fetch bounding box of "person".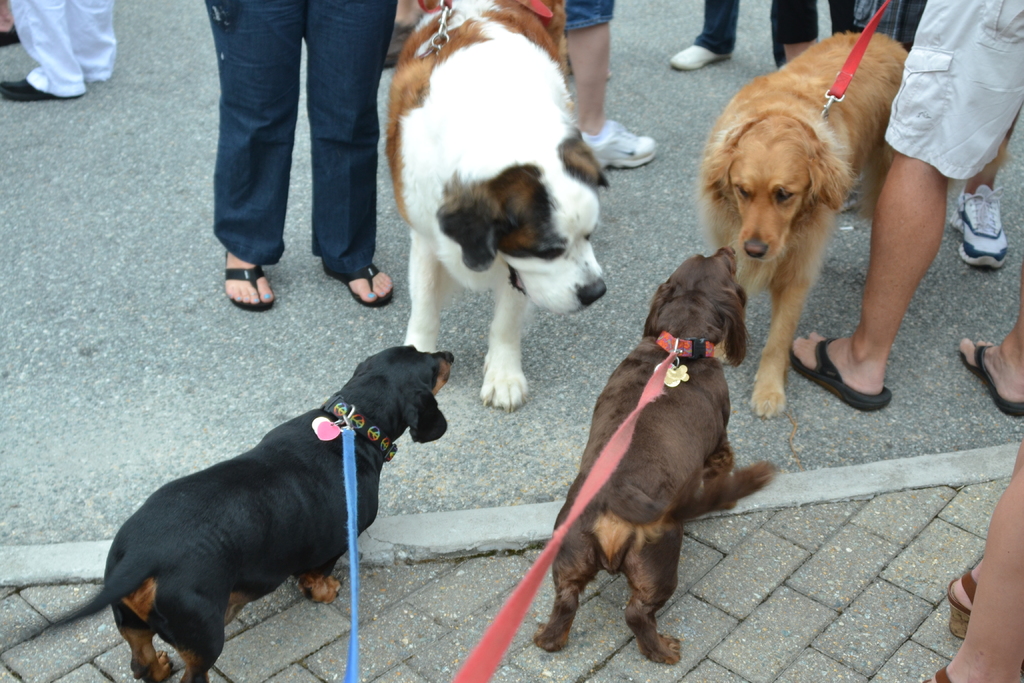
Bbox: [x1=0, y1=0, x2=116, y2=108].
